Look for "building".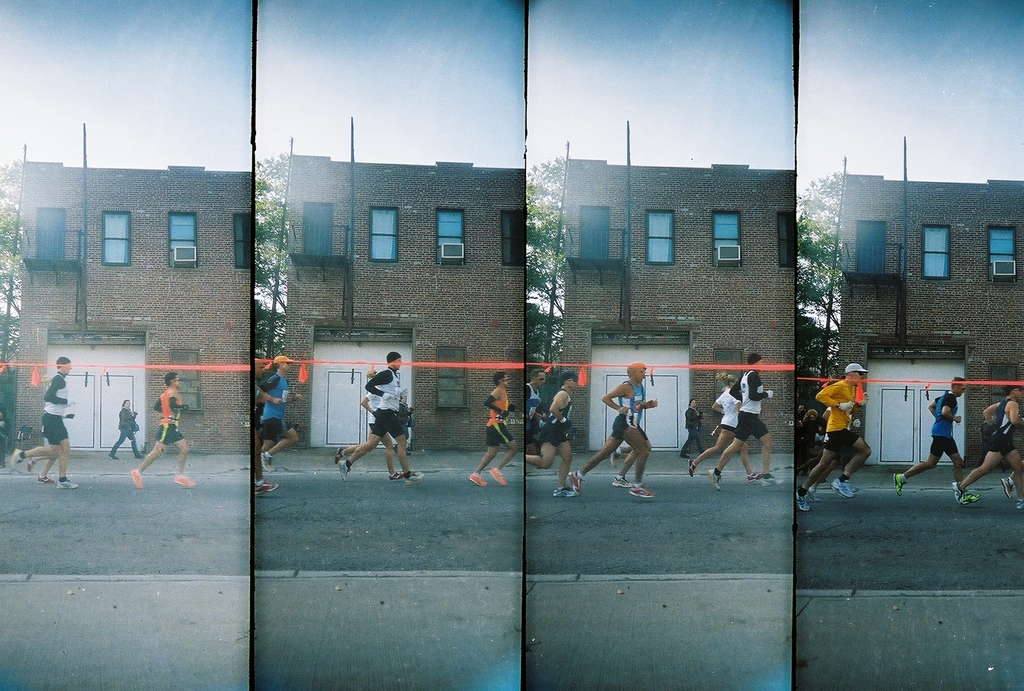
Found: (left=19, top=159, right=253, bottom=456).
